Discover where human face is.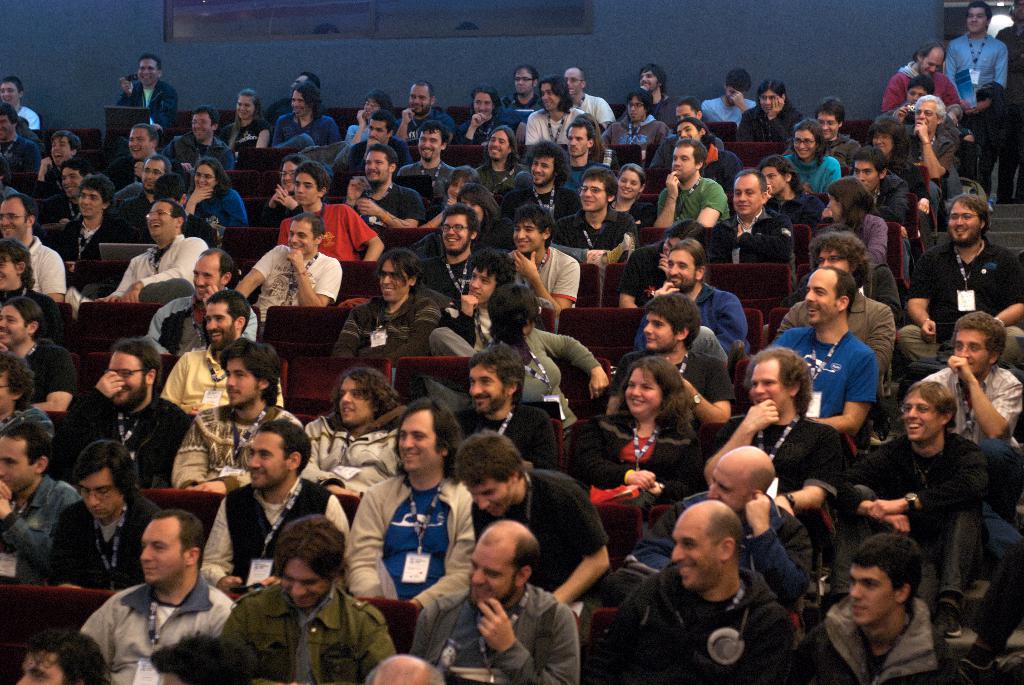
Discovered at locate(831, 194, 842, 218).
